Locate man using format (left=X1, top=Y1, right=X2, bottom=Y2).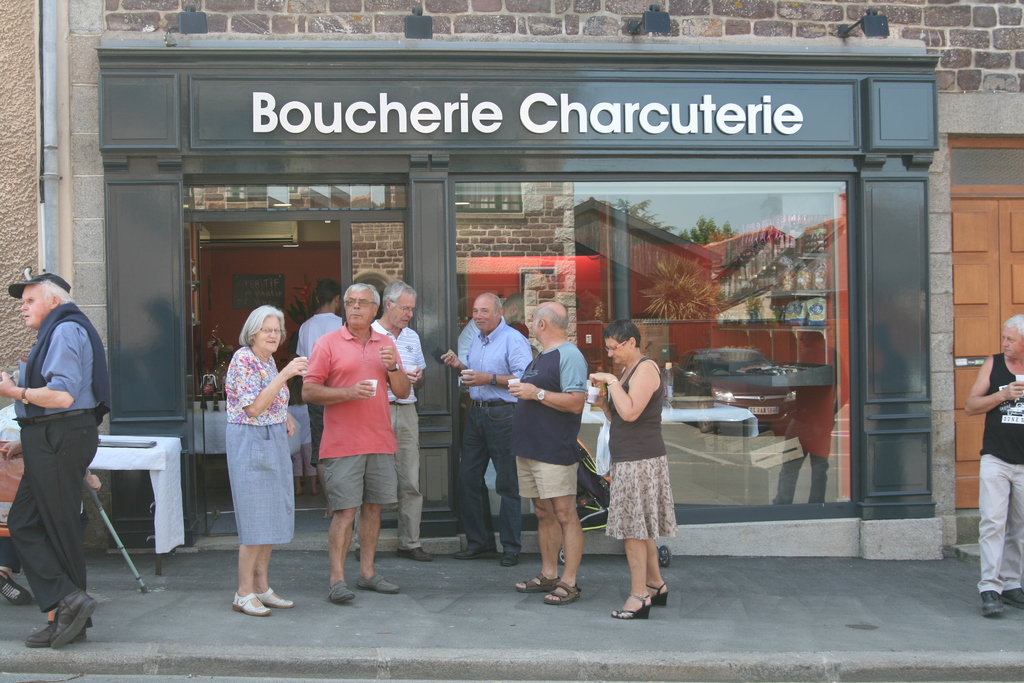
(left=298, top=284, right=411, bottom=606).
